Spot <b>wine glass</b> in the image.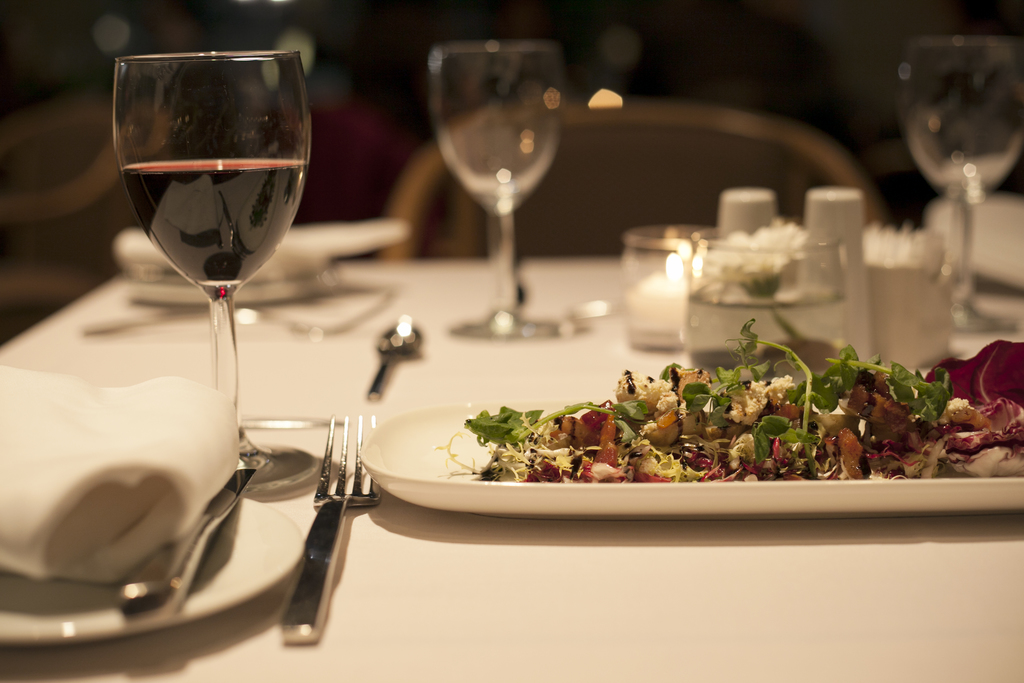
<b>wine glass</b> found at 433:46:580:333.
